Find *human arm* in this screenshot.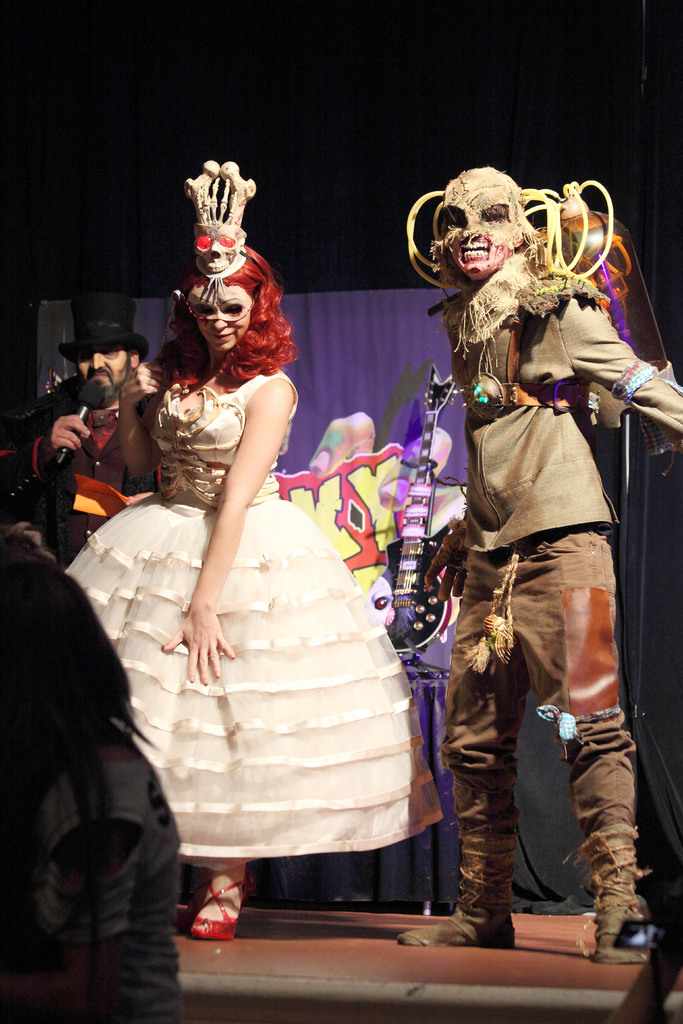
The bounding box for *human arm* is 2/374/86/486.
